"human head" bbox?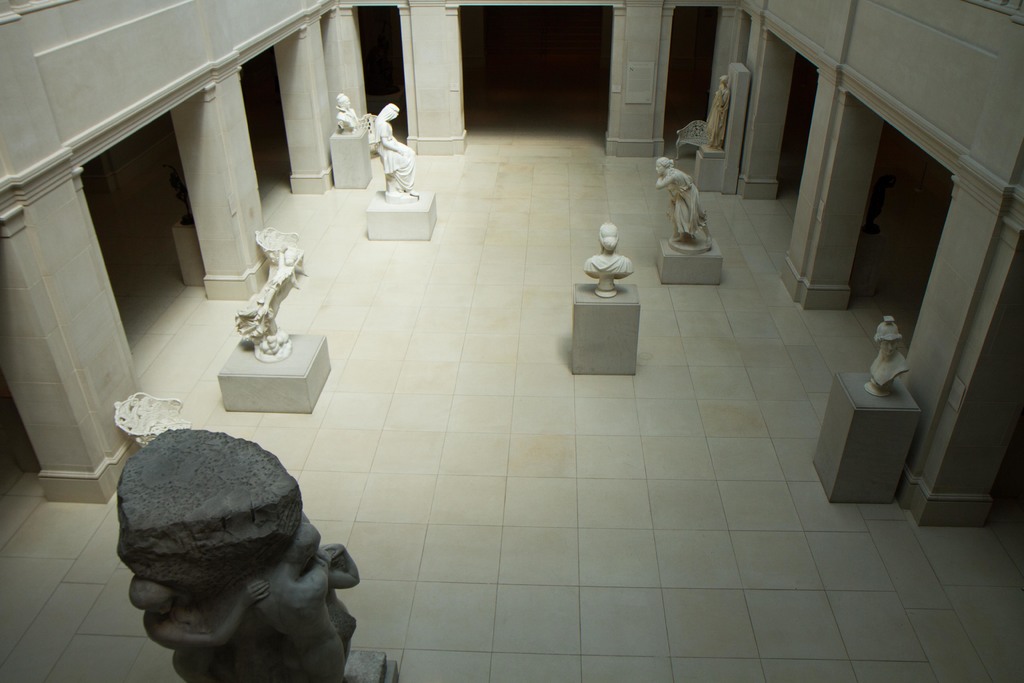
(598,222,620,255)
